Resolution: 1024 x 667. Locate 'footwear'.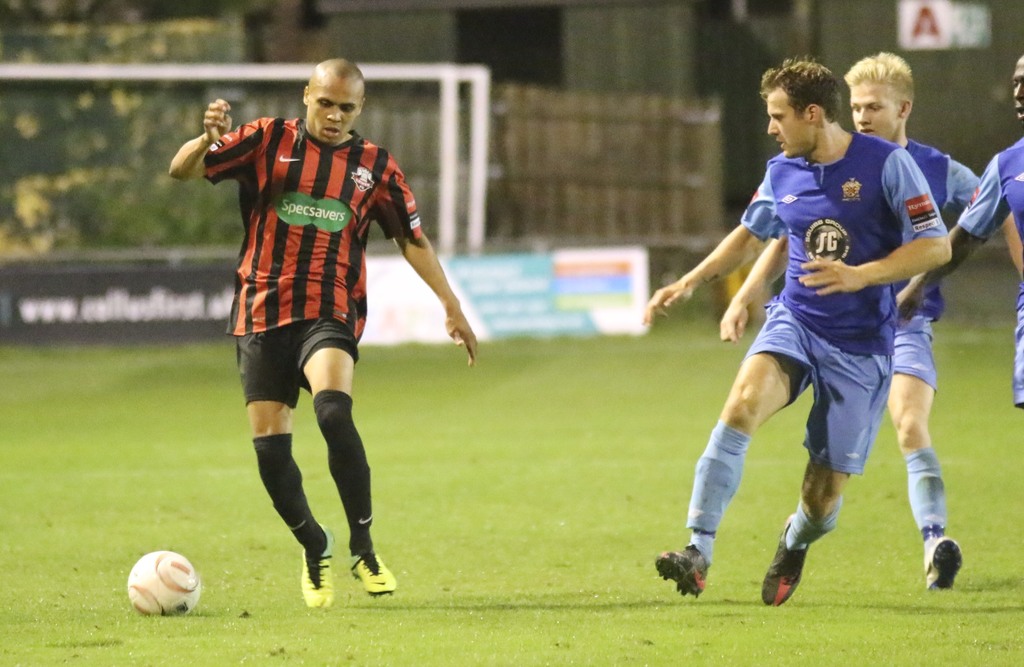
rect(300, 522, 336, 609).
